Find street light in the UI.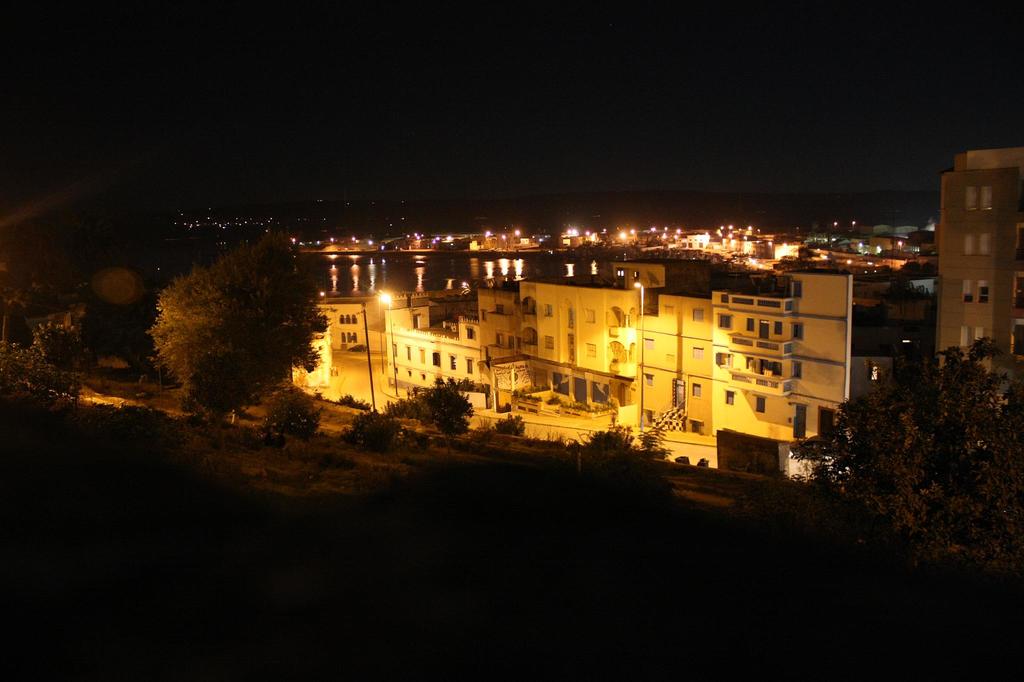
UI element at bbox(632, 280, 643, 431).
